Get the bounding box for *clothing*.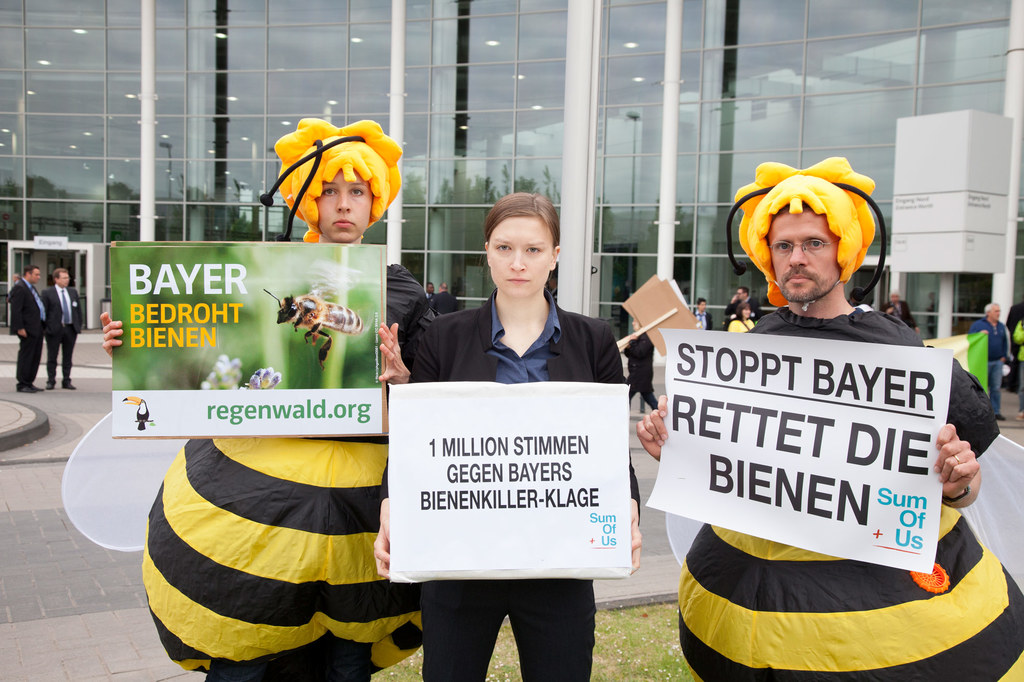
380,279,641,681.
